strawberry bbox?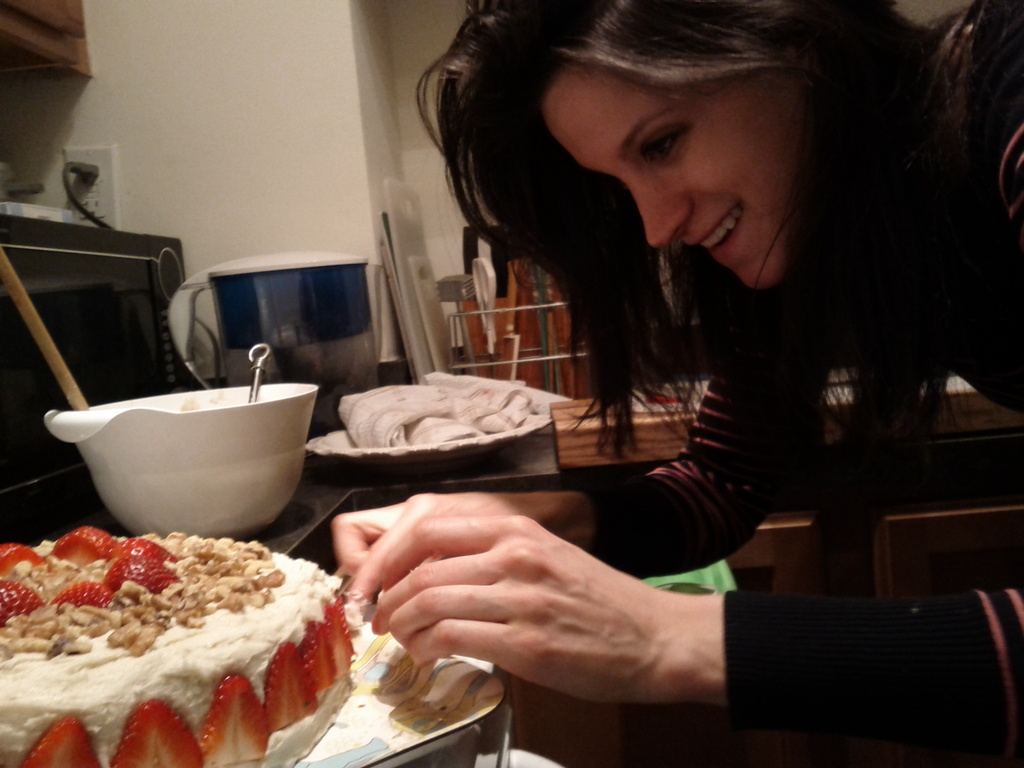
left=268, top=638, right=317, bottom=730
